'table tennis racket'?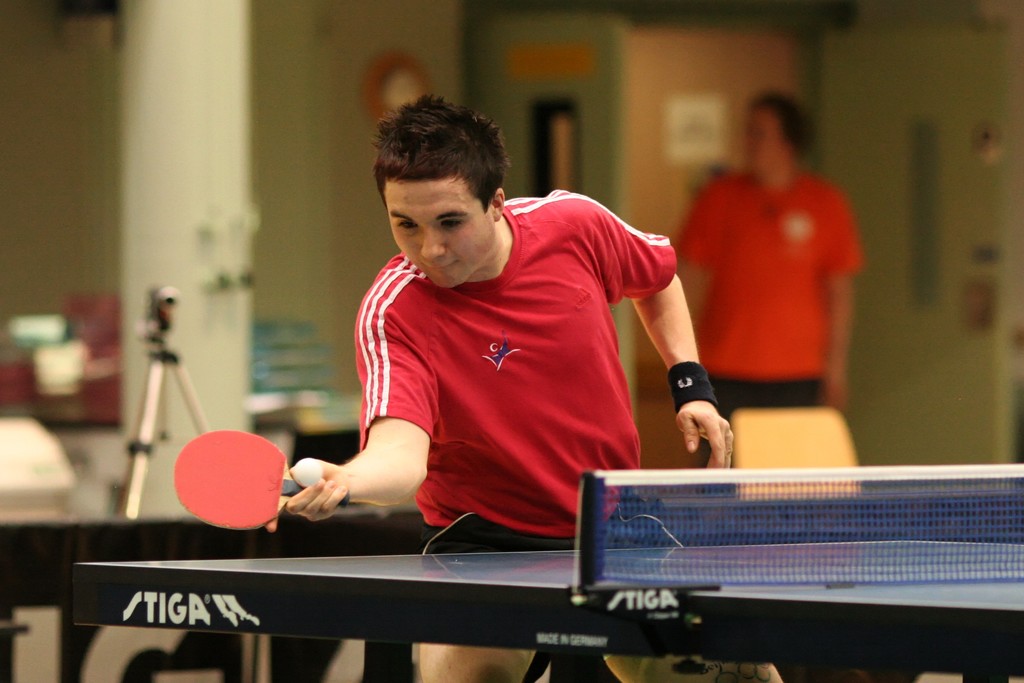
region(174, 429, 352, 530)
